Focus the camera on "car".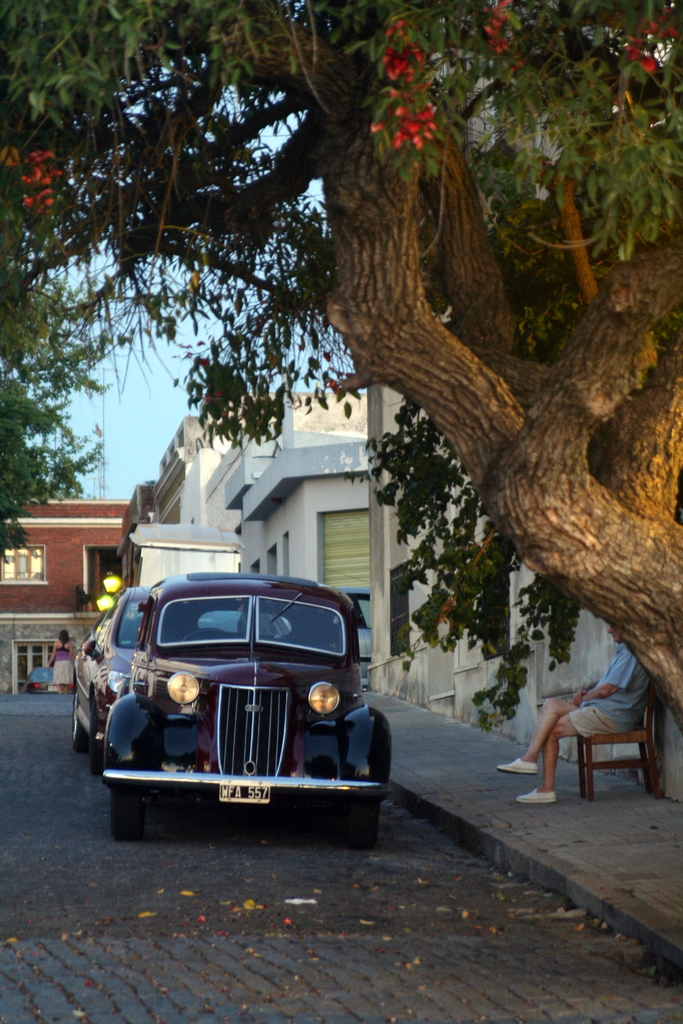
Focus region: bbox(94, 574, 388, 845).
